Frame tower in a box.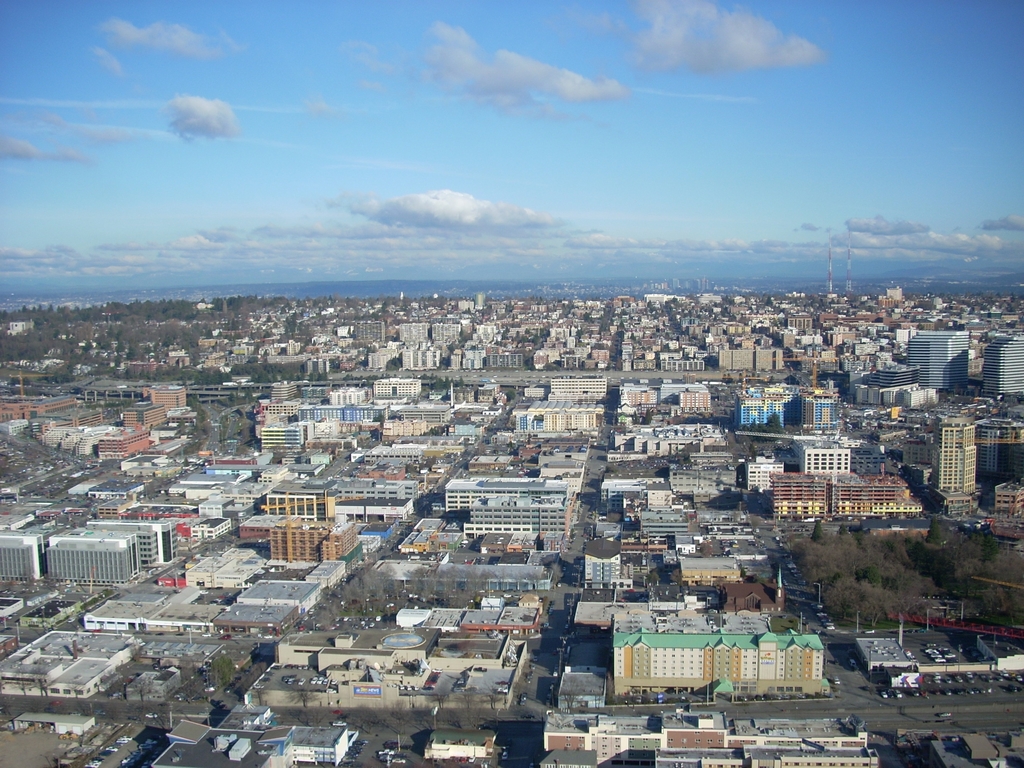
rect(918, 408, 989, 526).
